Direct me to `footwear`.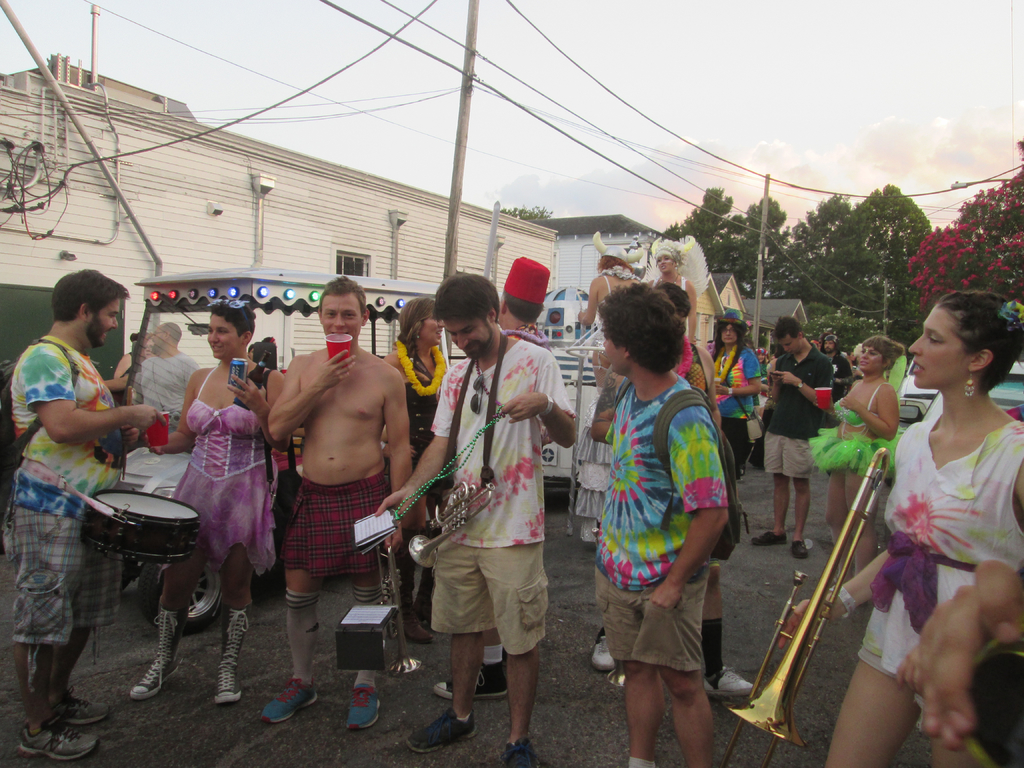
Direction: 591/633/614/671.
